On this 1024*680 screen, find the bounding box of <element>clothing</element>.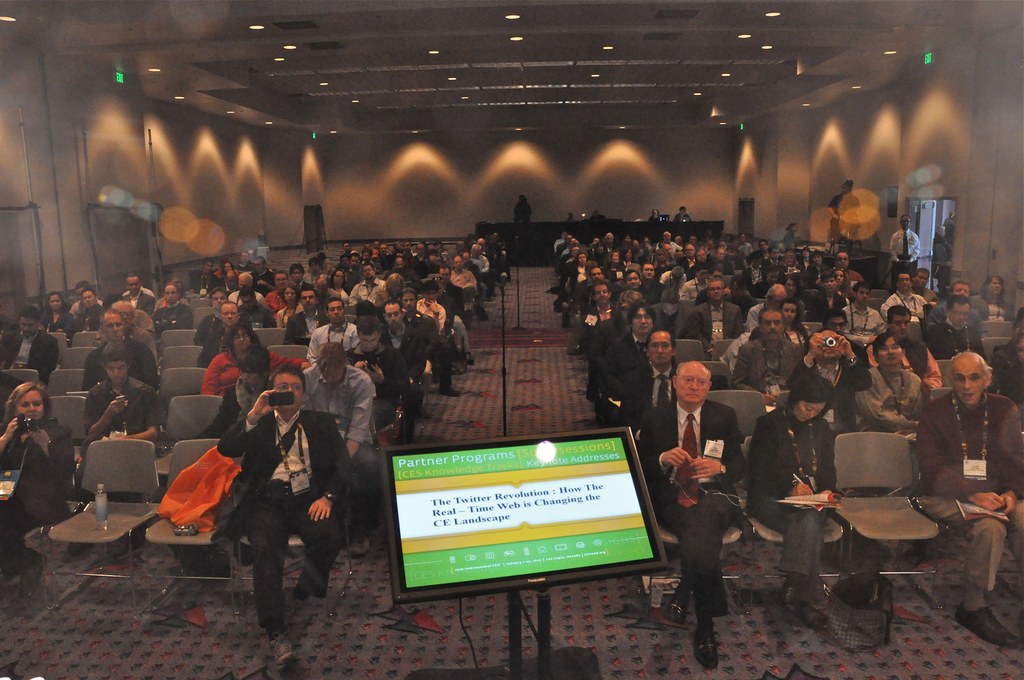
Bounding box: [left=645, top=219, right=660, bottom=220].
